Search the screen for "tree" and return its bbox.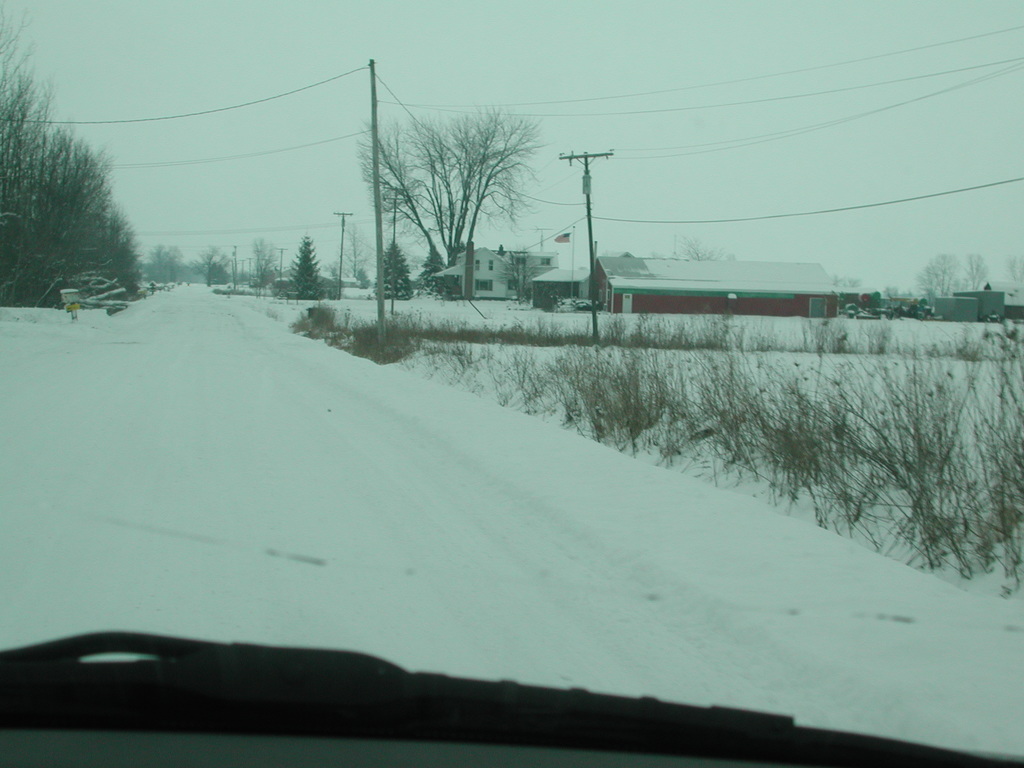
Found: box(884, 288, 898, 304).
